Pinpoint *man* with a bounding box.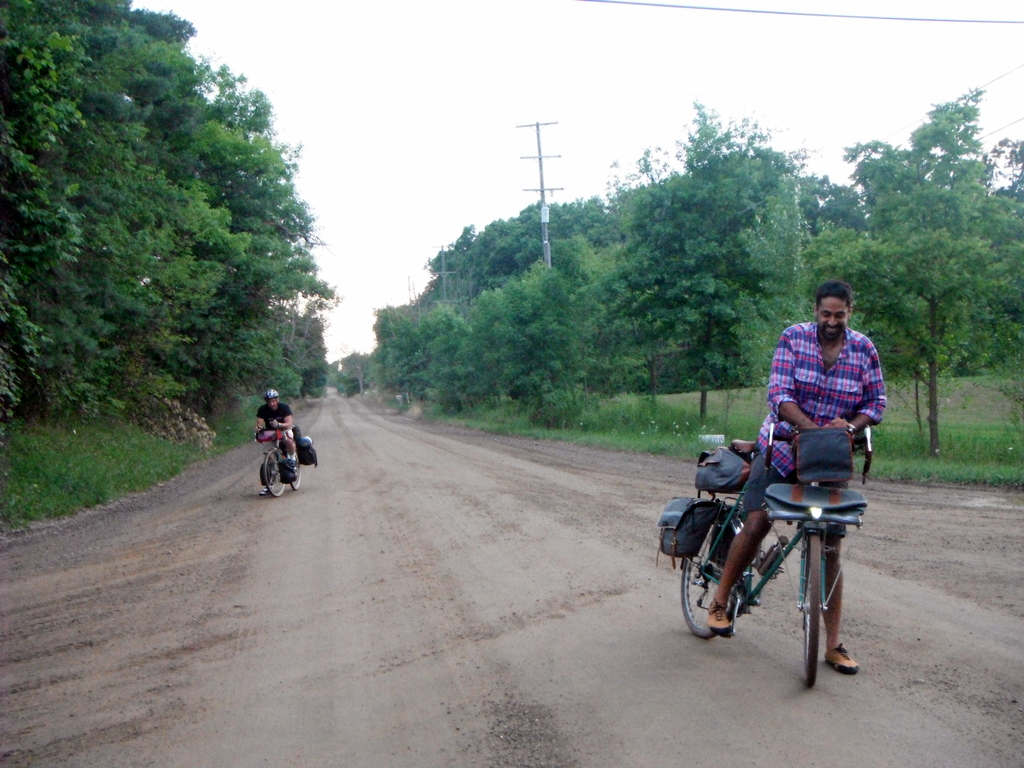
261 387 302 492.
